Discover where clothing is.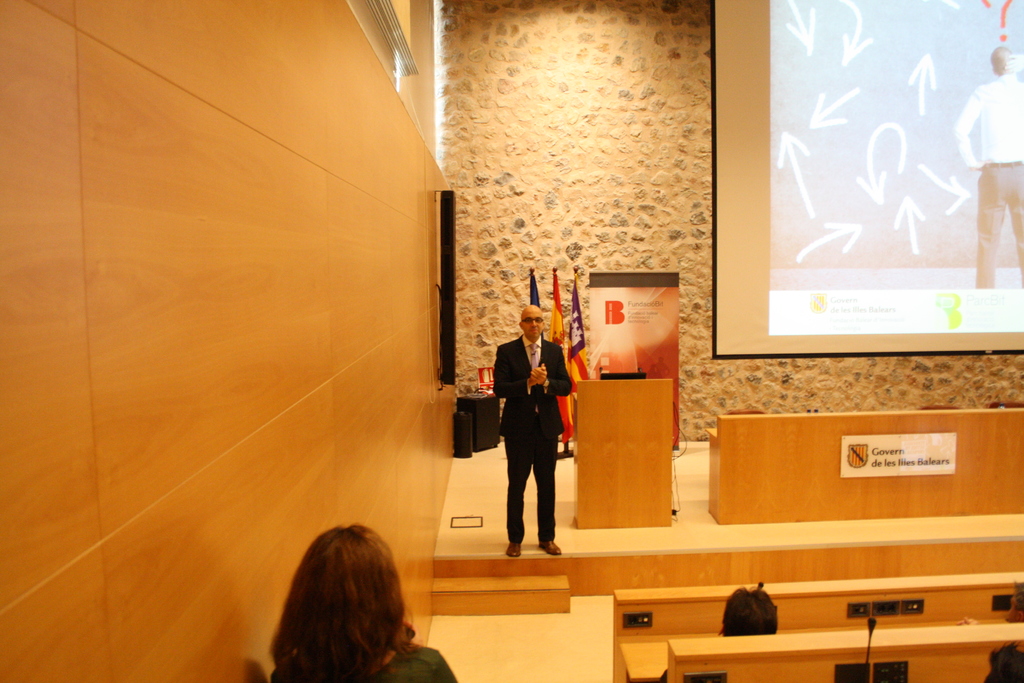
Discovered at 273,639,457,682.
